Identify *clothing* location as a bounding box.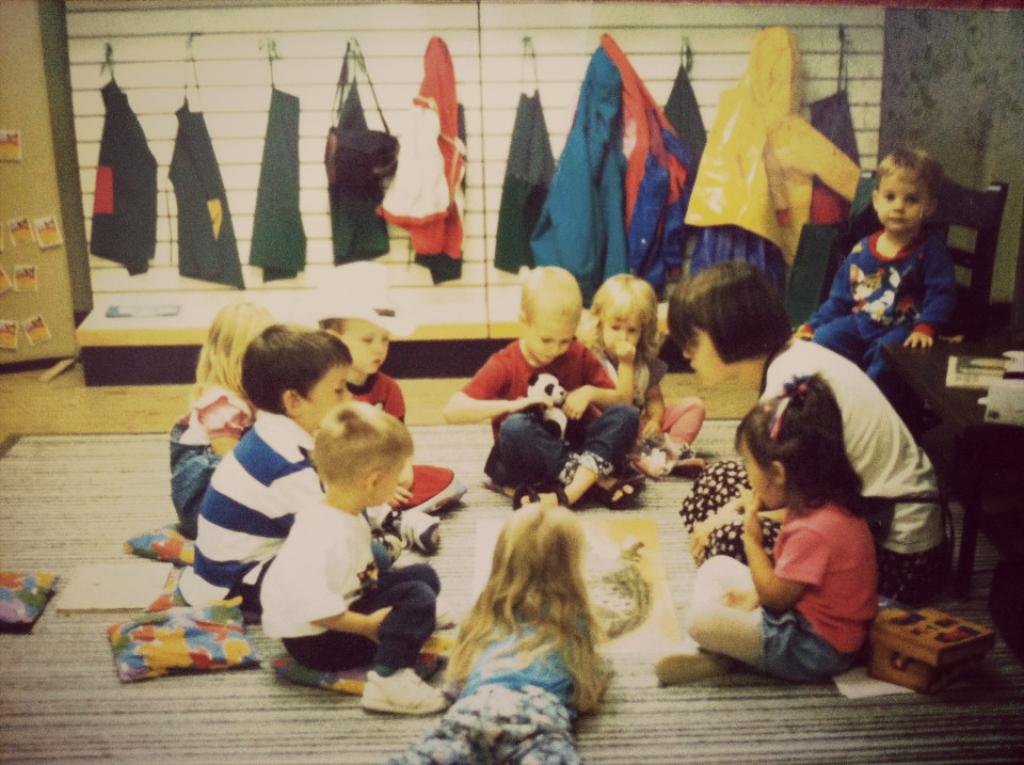
bbox(180, 401, 327, 615).
